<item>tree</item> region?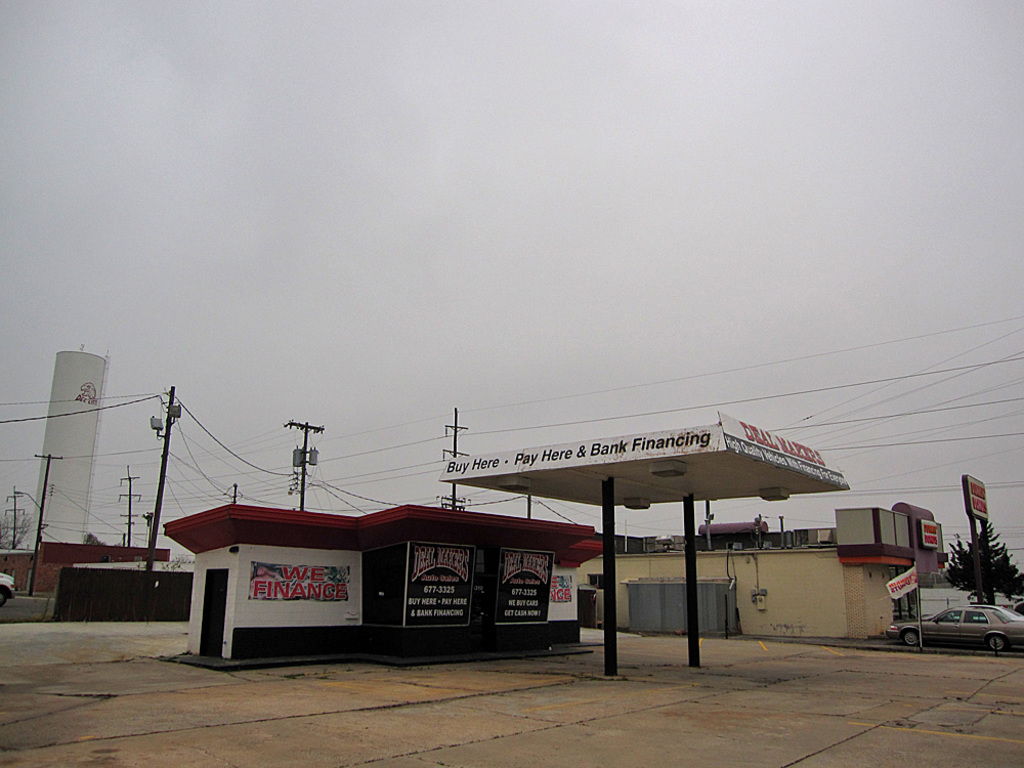
bbox(939, 490, 1006, 653)
